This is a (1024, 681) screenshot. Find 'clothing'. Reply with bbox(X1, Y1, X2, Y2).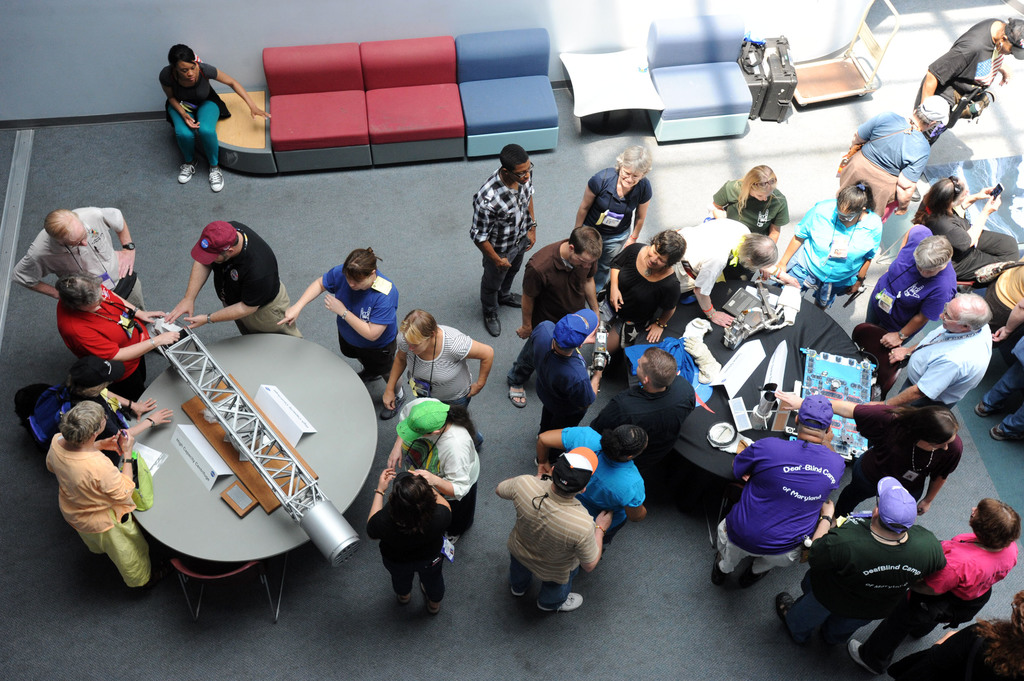
bbox(916, 22, 1007, 122).
